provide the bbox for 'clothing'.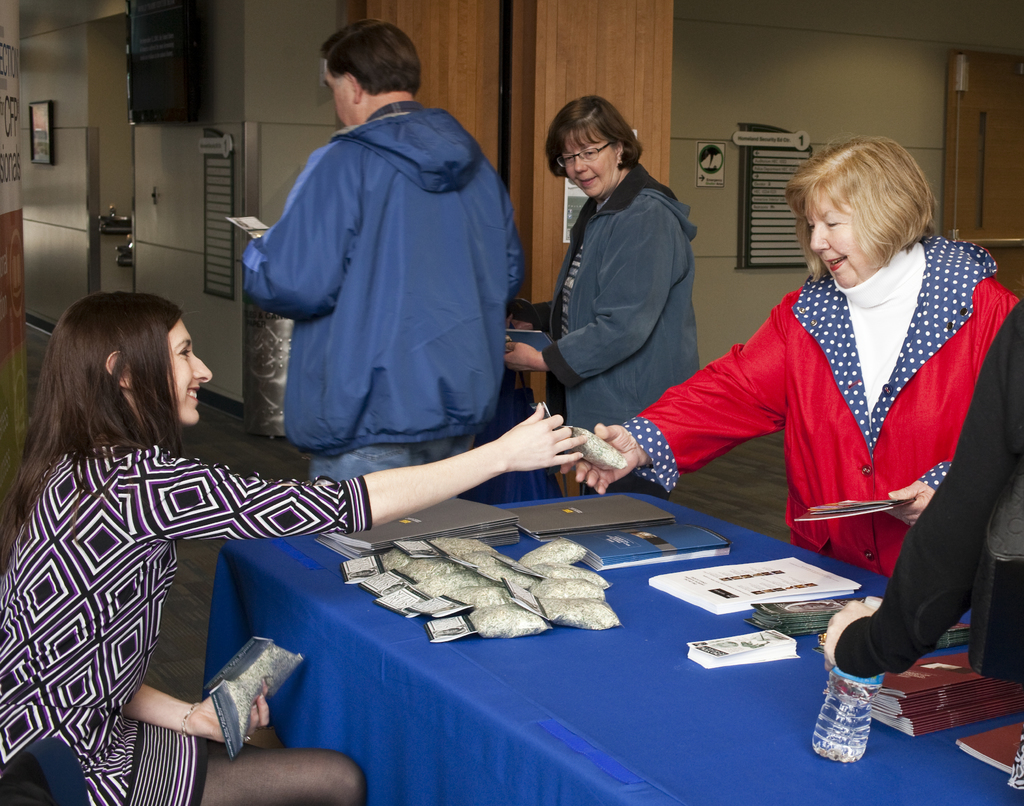
(x1=508, y1=182, x2=733, y2=506).
